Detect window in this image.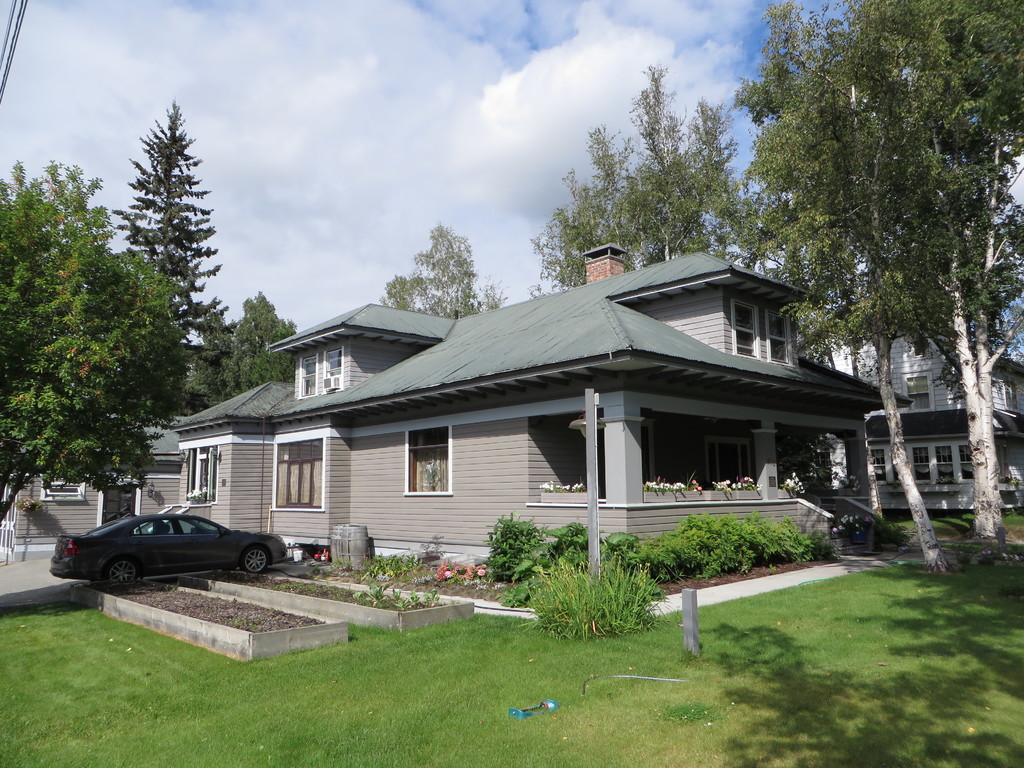
Detection: left=291, top=338, right=353, bottom=401.
